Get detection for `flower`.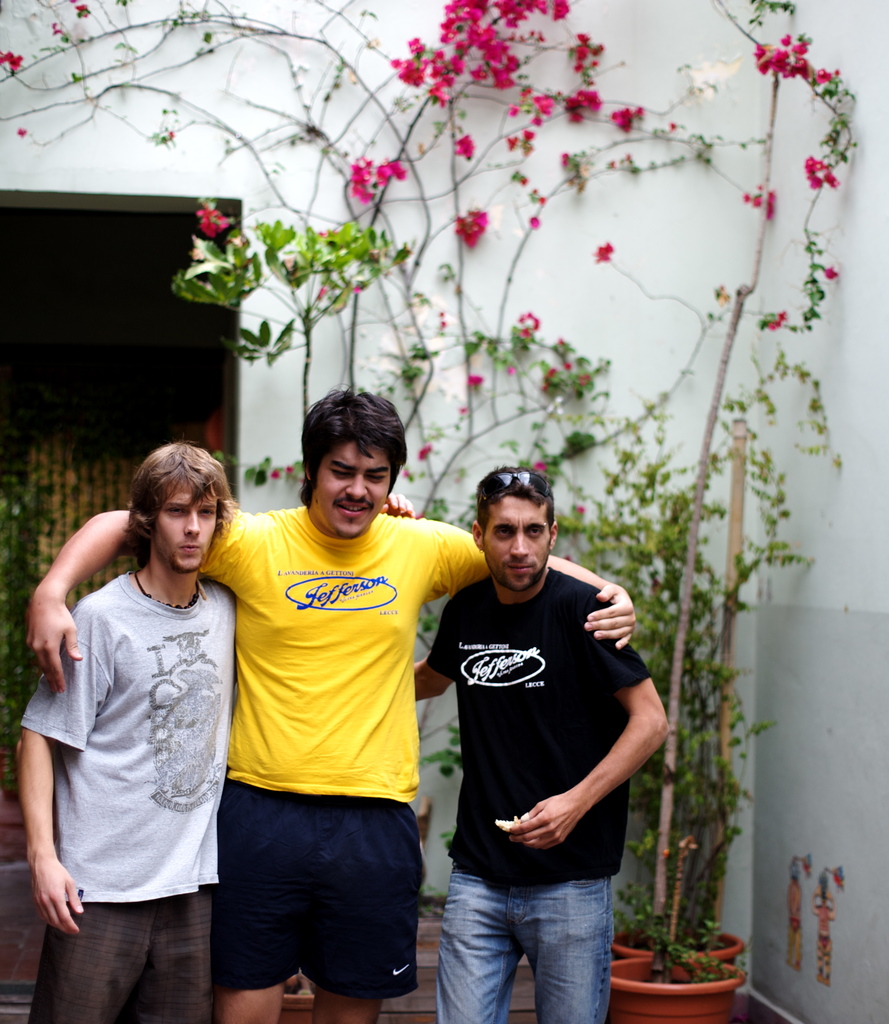
Detection: <region>424, 442, 440, 466</region>.
